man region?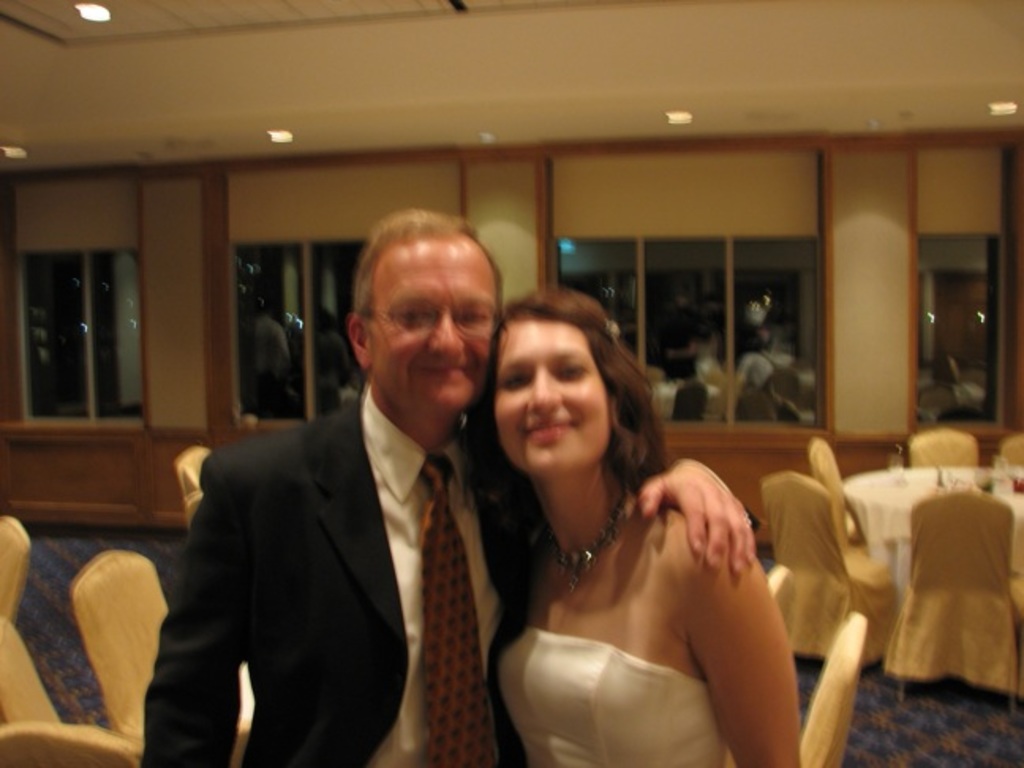
Rect(147, 205, 765, 766)
